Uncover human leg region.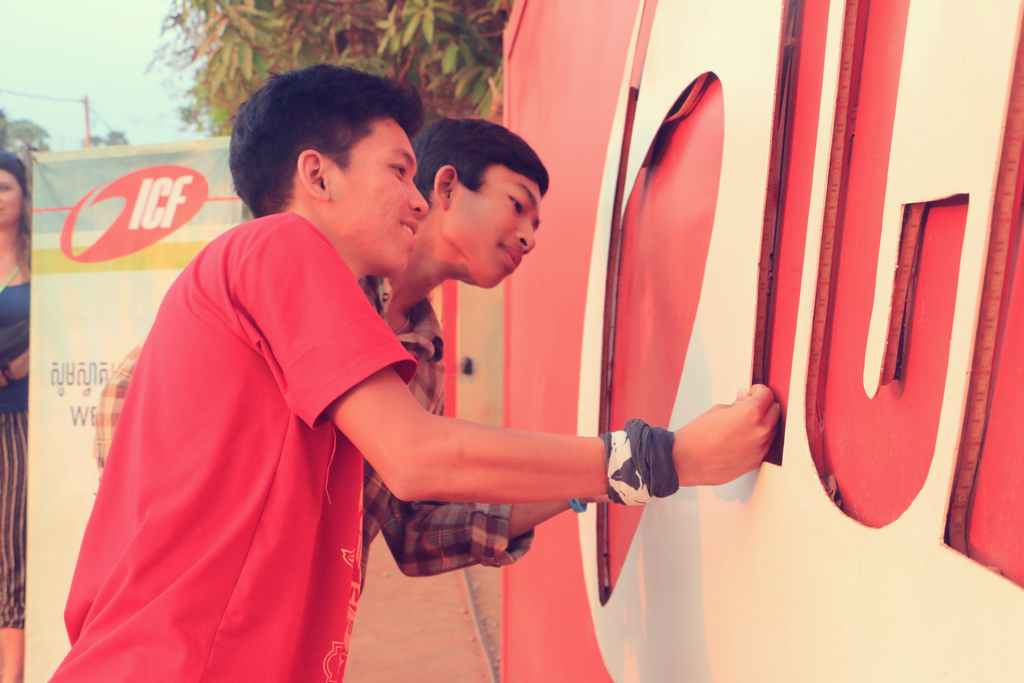
Uncovered: (left=0, top=409, right=27, bottom=682).
